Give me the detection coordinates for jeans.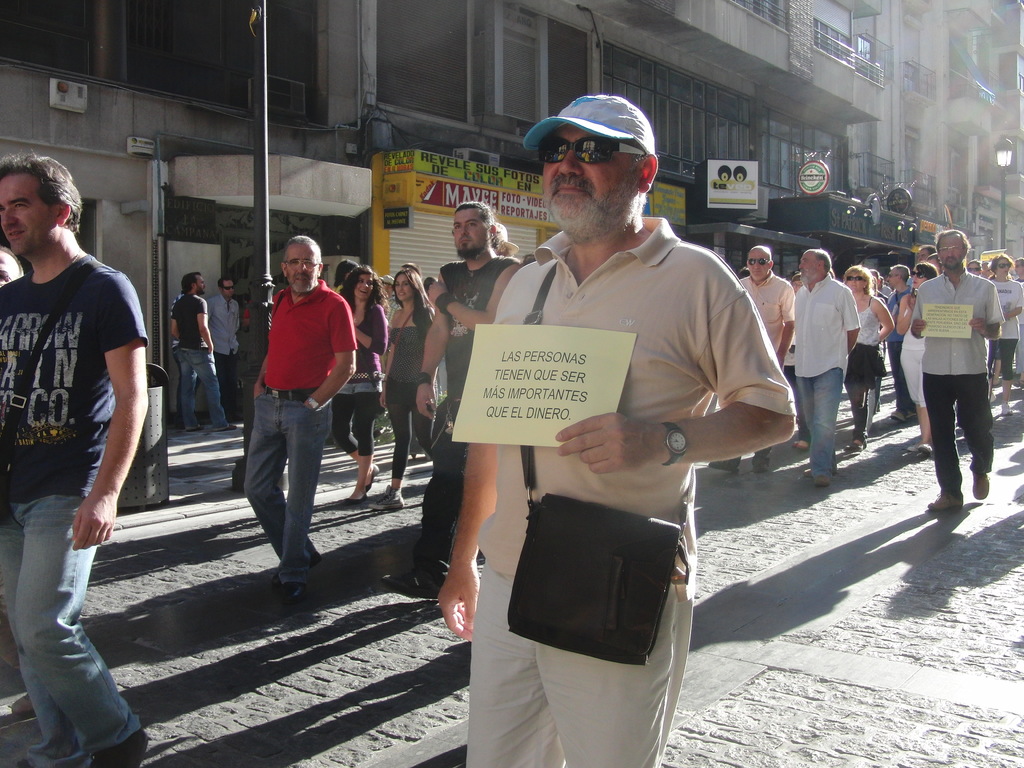
rect(0, 500, 143, 767).
